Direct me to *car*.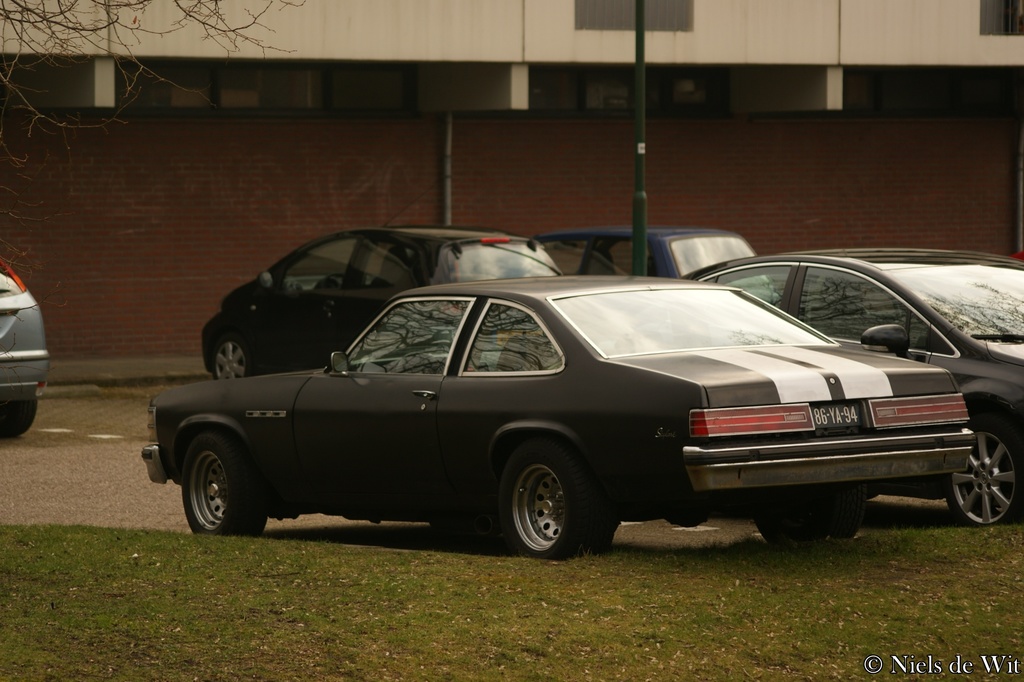
Direction: detection(0, 253, 47, 441).
